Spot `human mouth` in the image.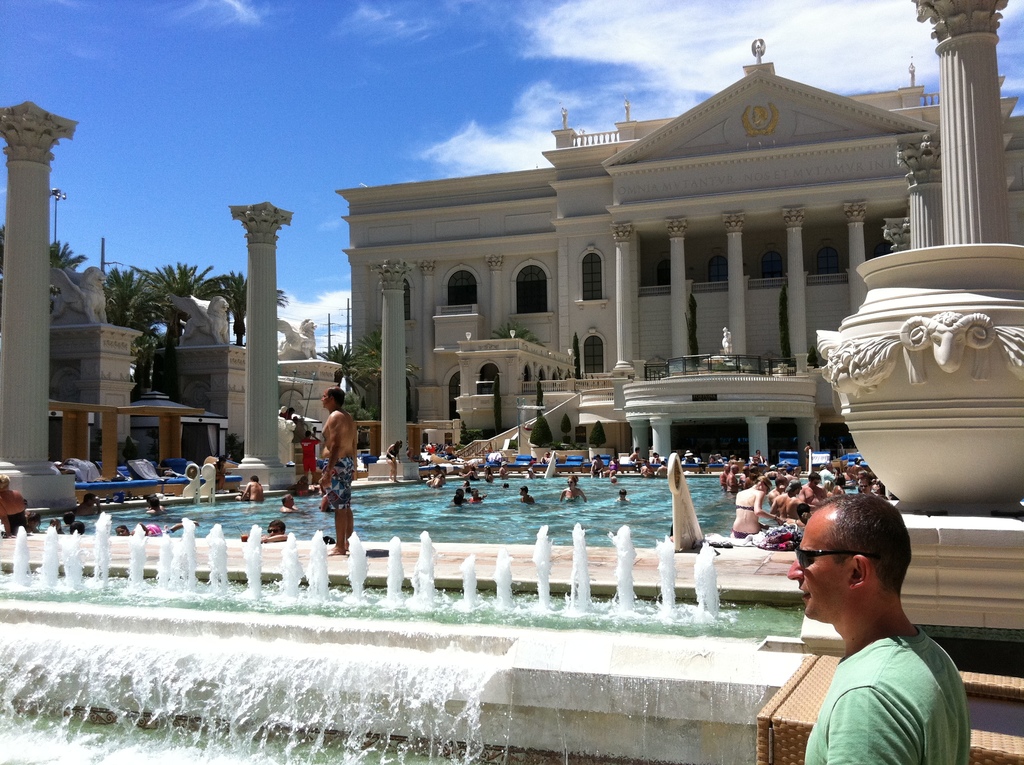
`human mouth` found at [799, 583, 810, 602].
